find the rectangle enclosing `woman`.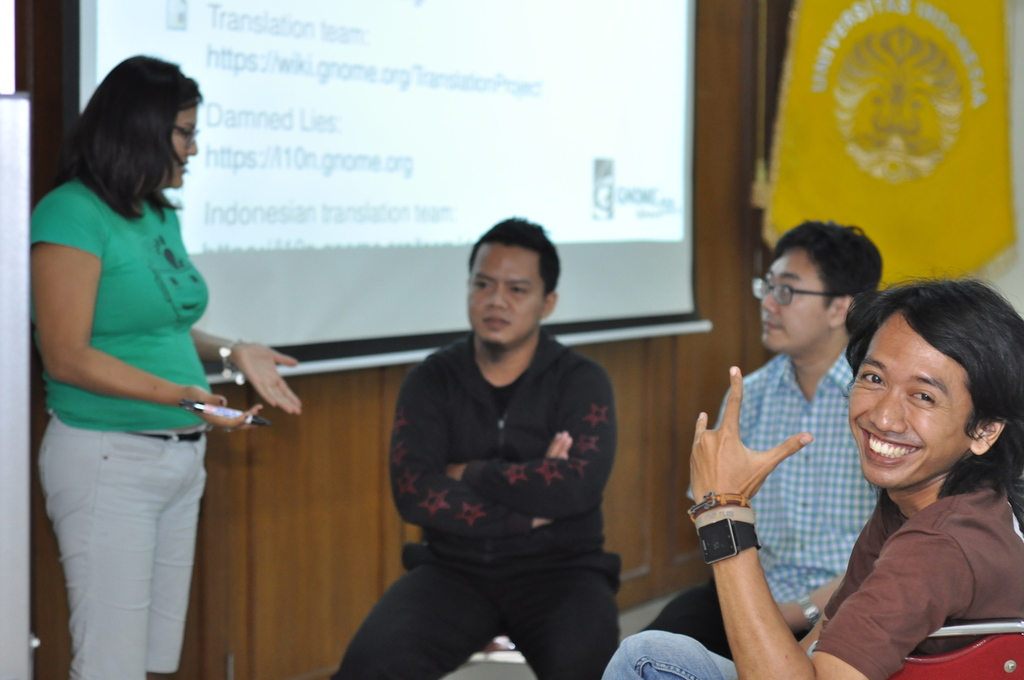
787 268 1022 679.
